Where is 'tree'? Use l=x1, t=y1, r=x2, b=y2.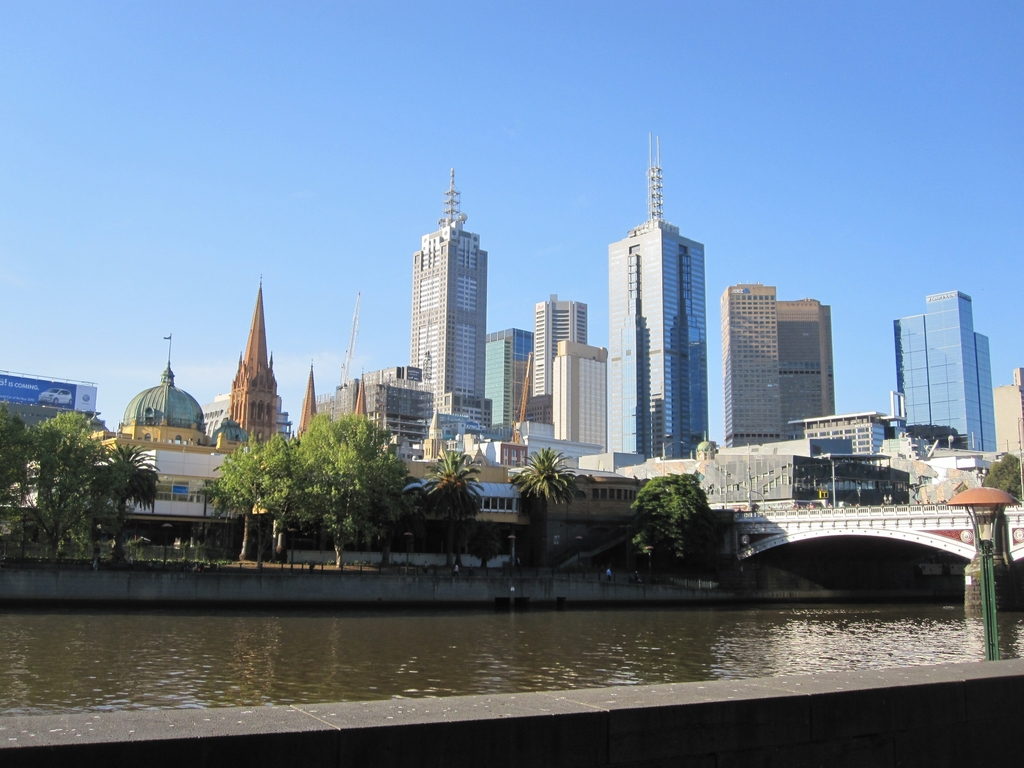
l=285, t=410, r=419, b=561.
